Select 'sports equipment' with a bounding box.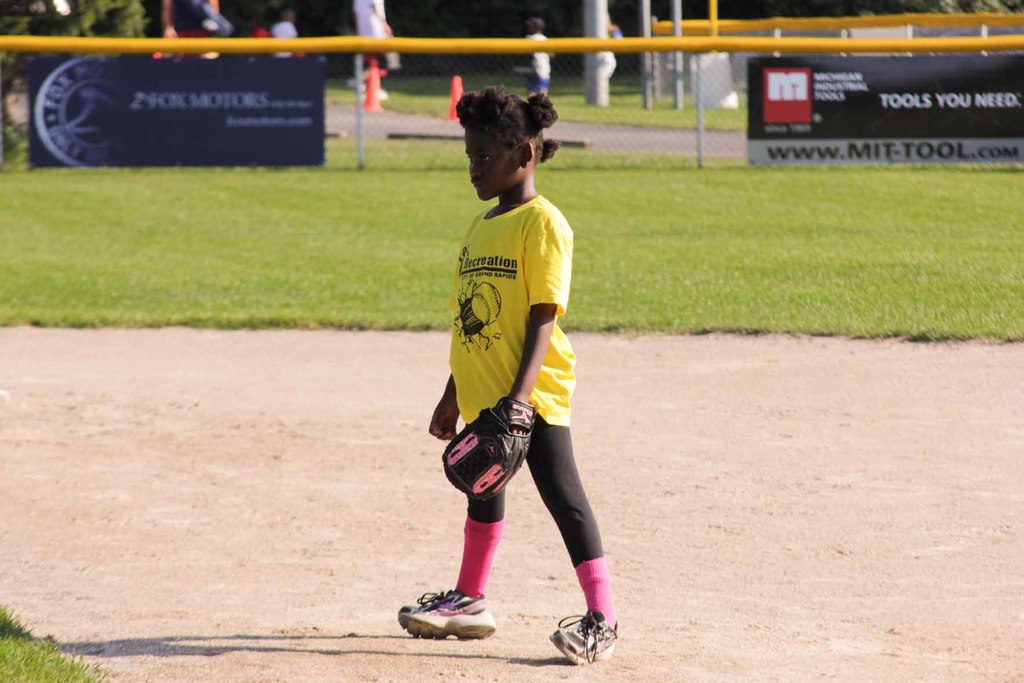
Rect(552, 604, 619, 666).
